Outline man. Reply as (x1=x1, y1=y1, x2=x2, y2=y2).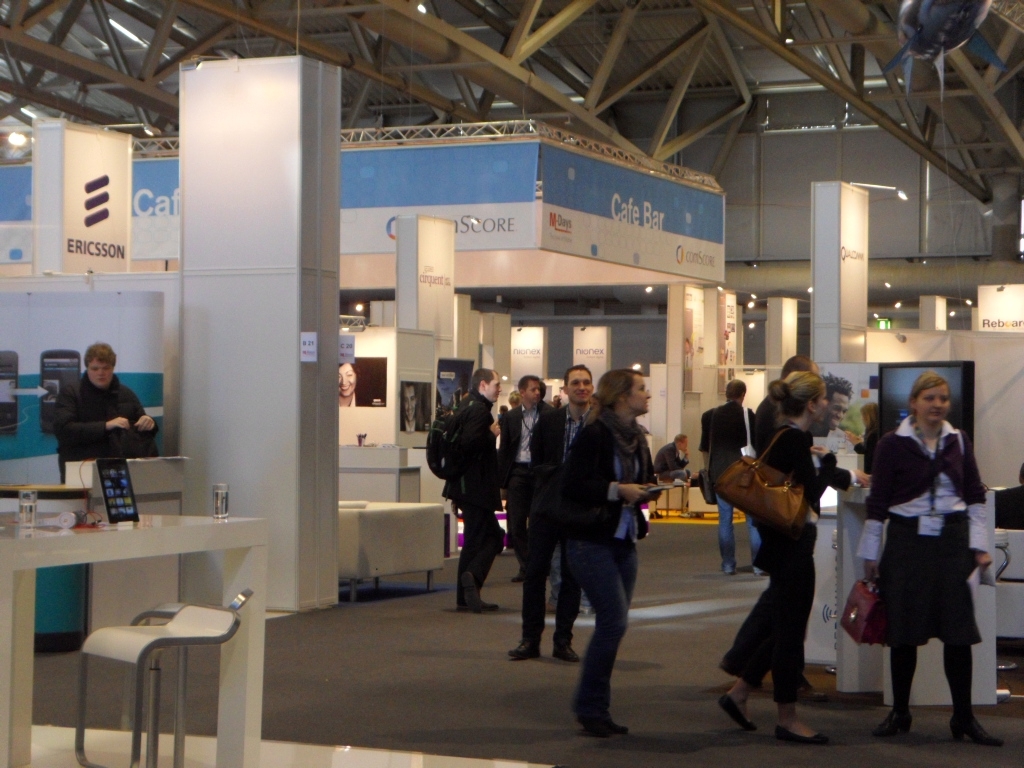
(x1=820, y1=371, x2=853, y2=438).
